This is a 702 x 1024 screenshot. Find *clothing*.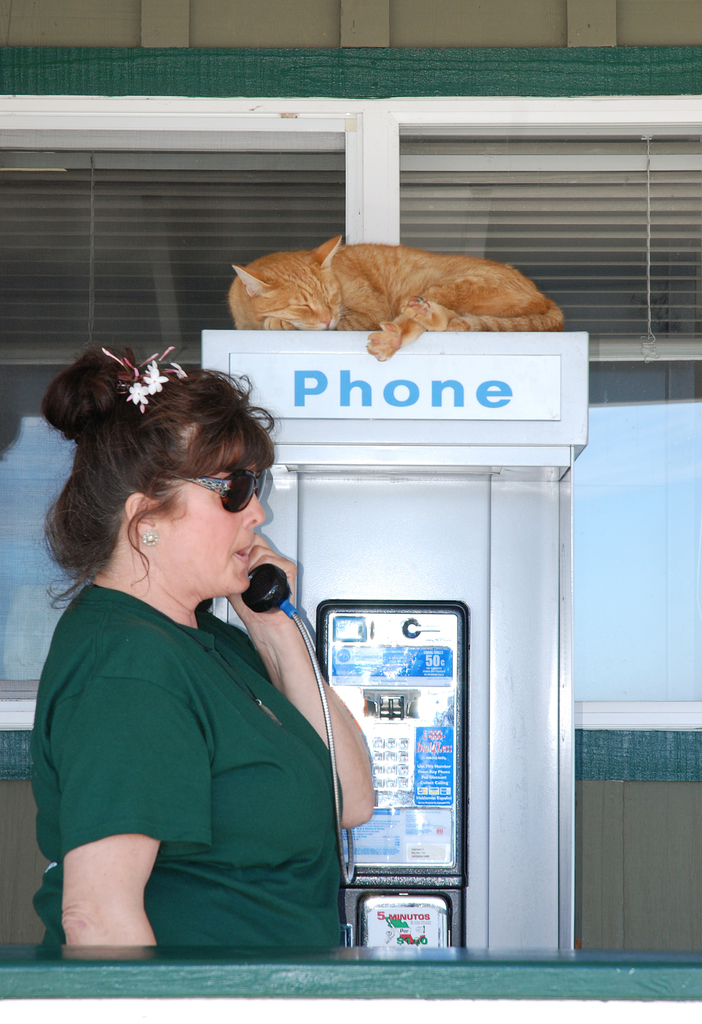
Bounding box: [31, 522, 356, 940].
